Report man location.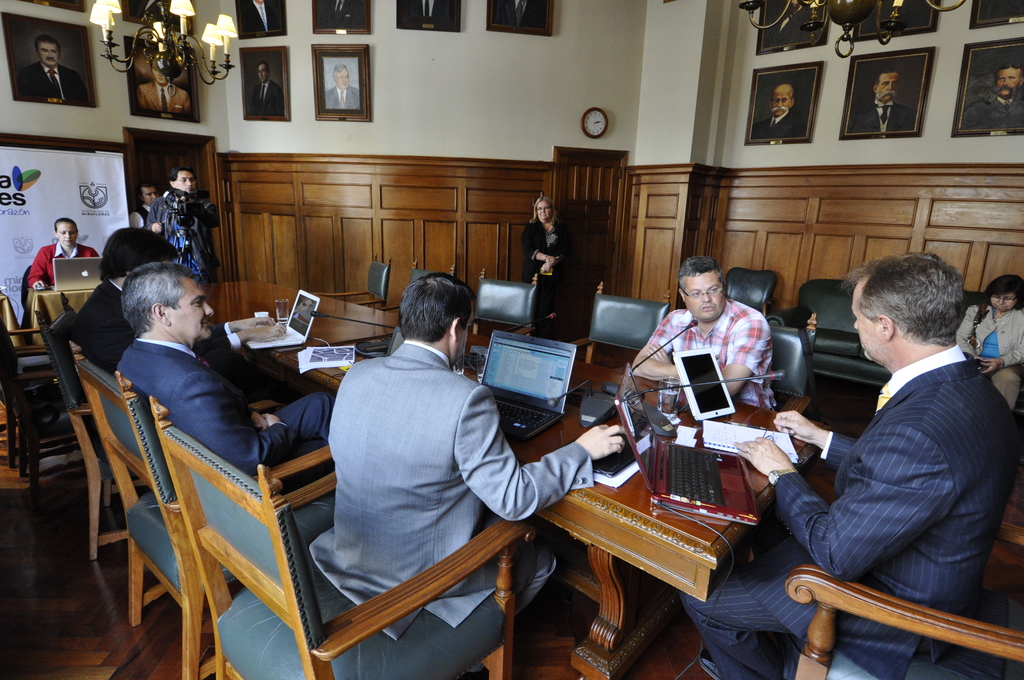
Report: region(680, 255, 1016, 679).
